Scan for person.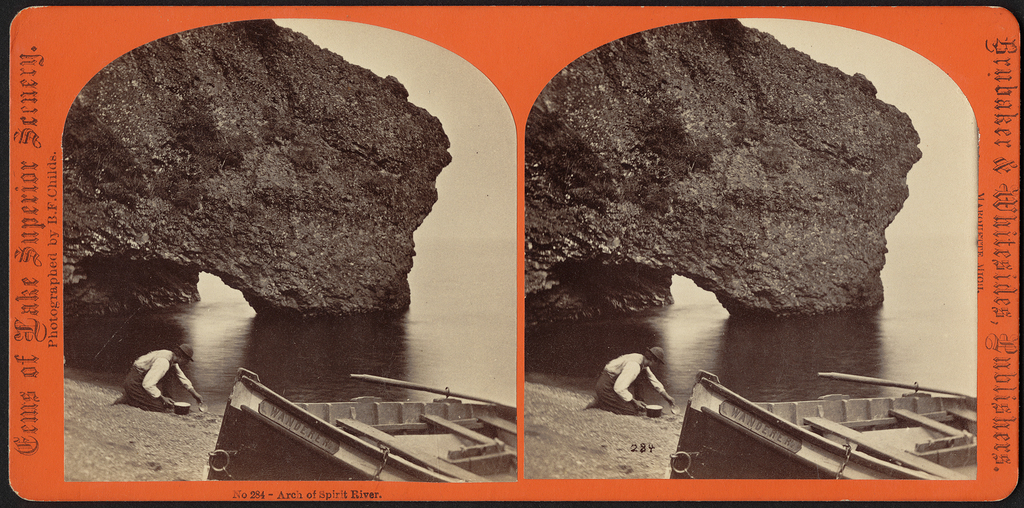
Scan result: (118, 340, 207, 417).
